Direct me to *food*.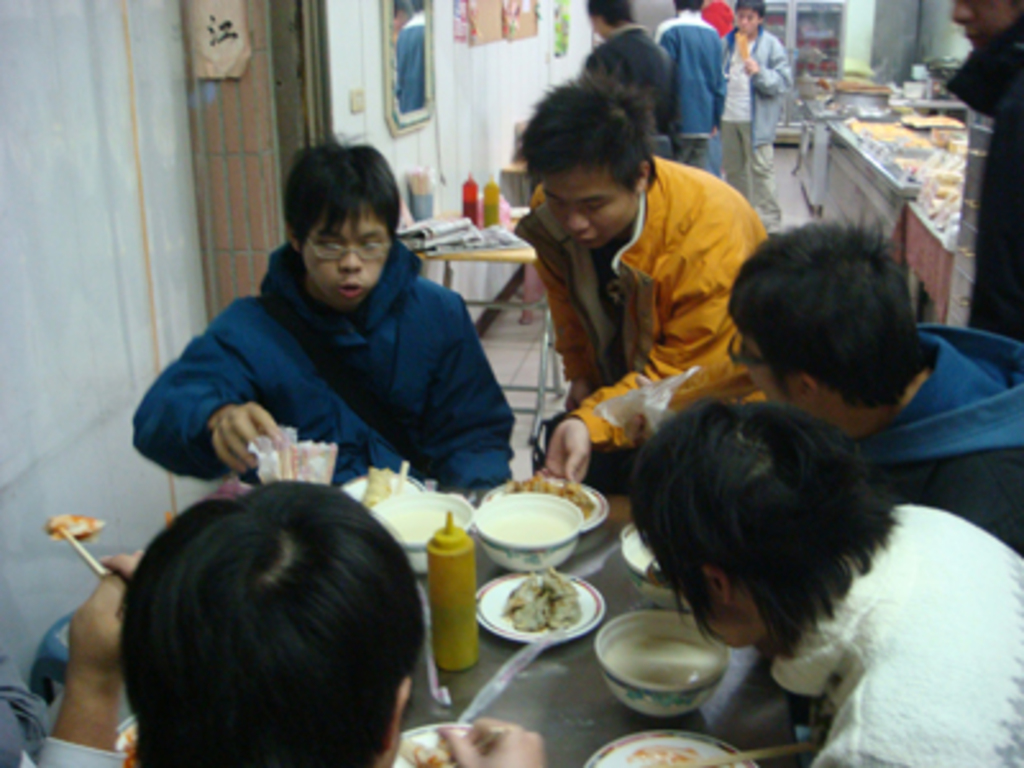
Direction: x1=622, y1=742, x2=704, y2=765.
